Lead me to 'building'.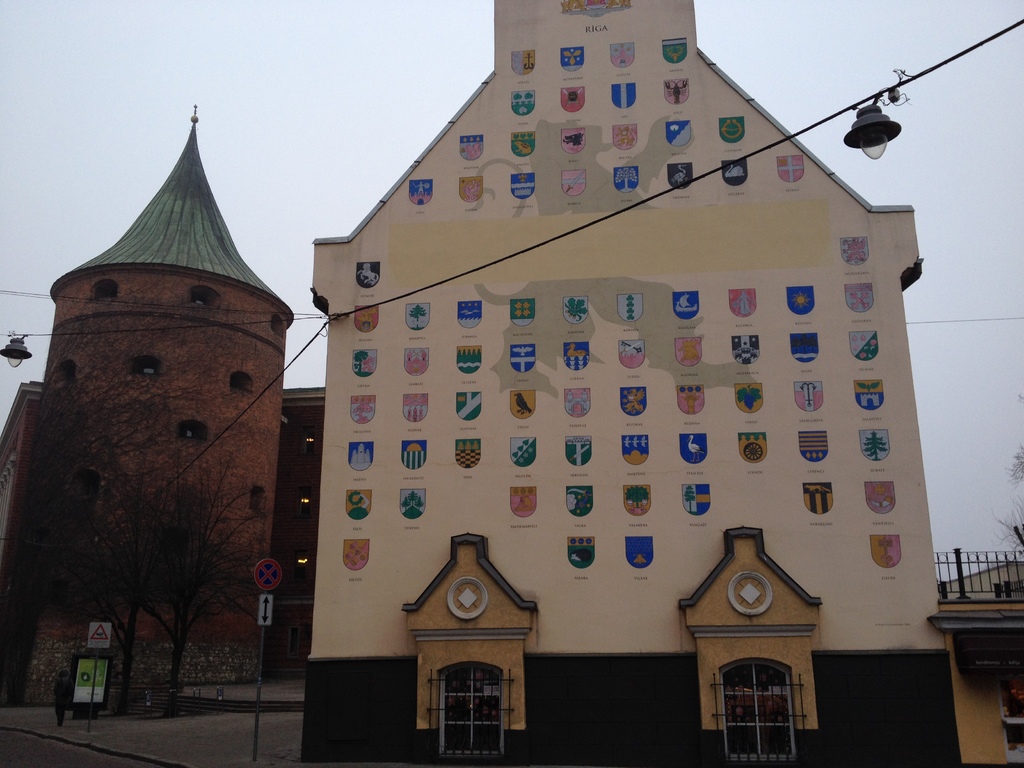
Lead to [0,100,326,704].
